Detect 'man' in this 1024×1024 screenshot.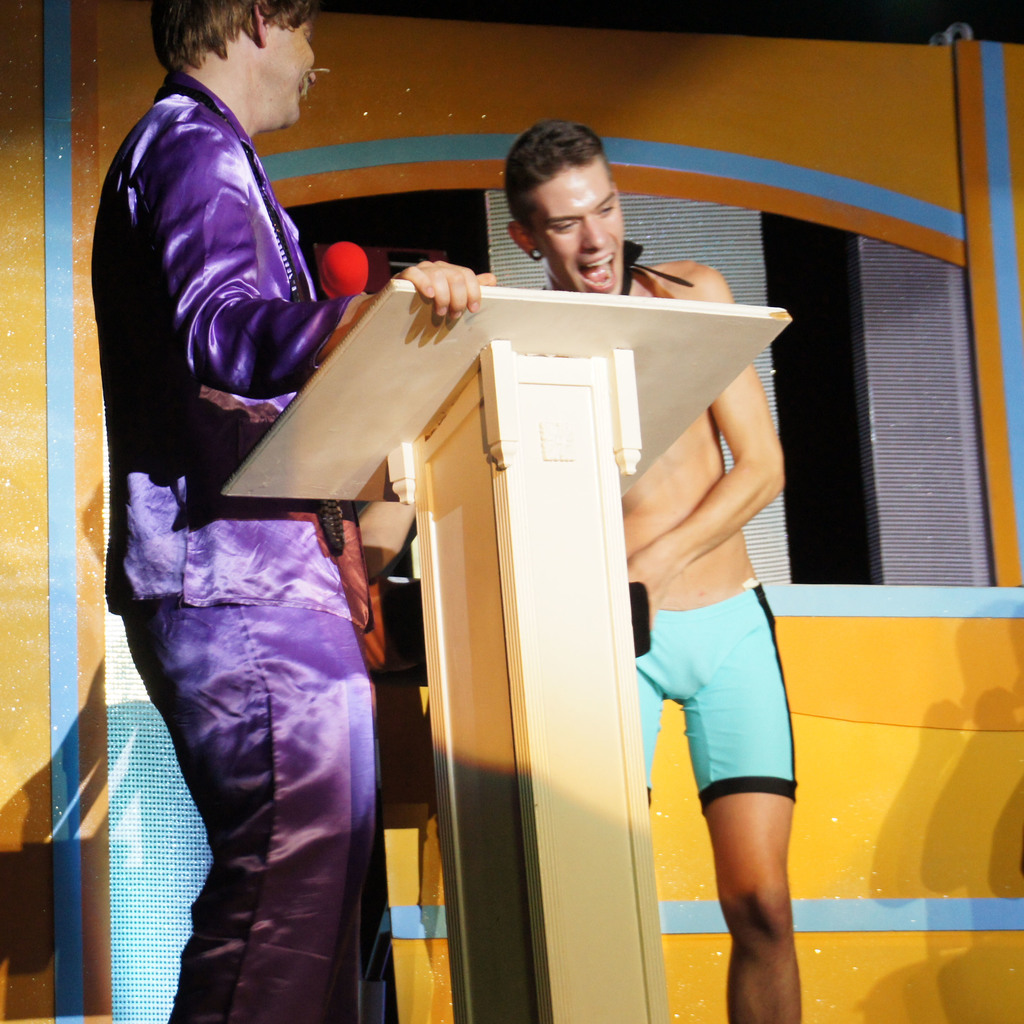
Detection: select_region(495, 123, 791, 1023).
